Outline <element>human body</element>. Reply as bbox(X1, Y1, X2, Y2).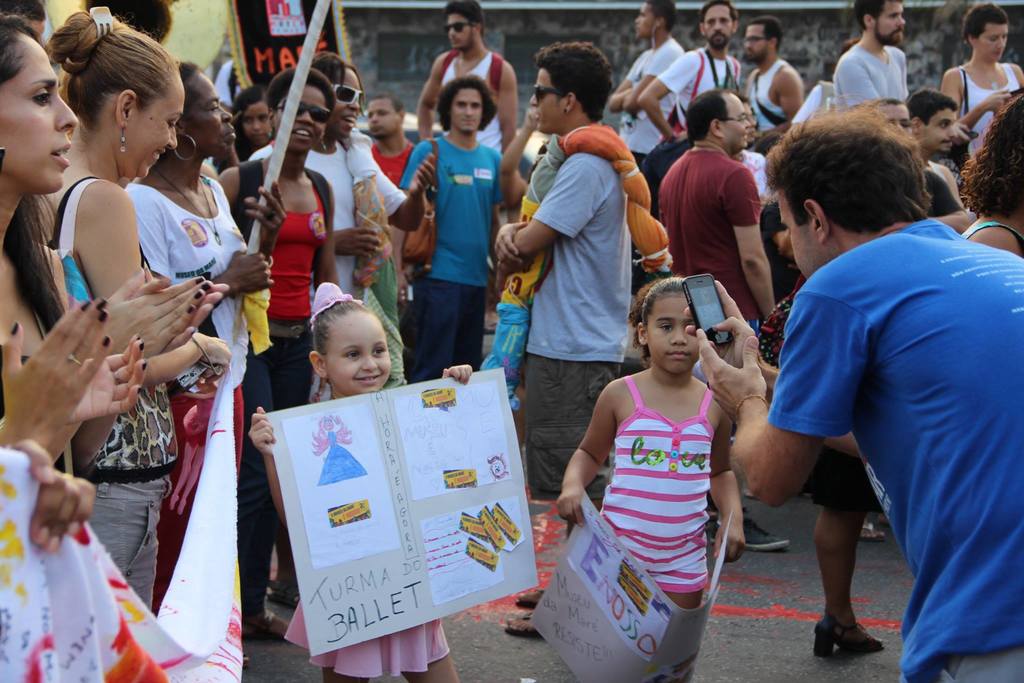
bbox(400, 73, 513, 388).
